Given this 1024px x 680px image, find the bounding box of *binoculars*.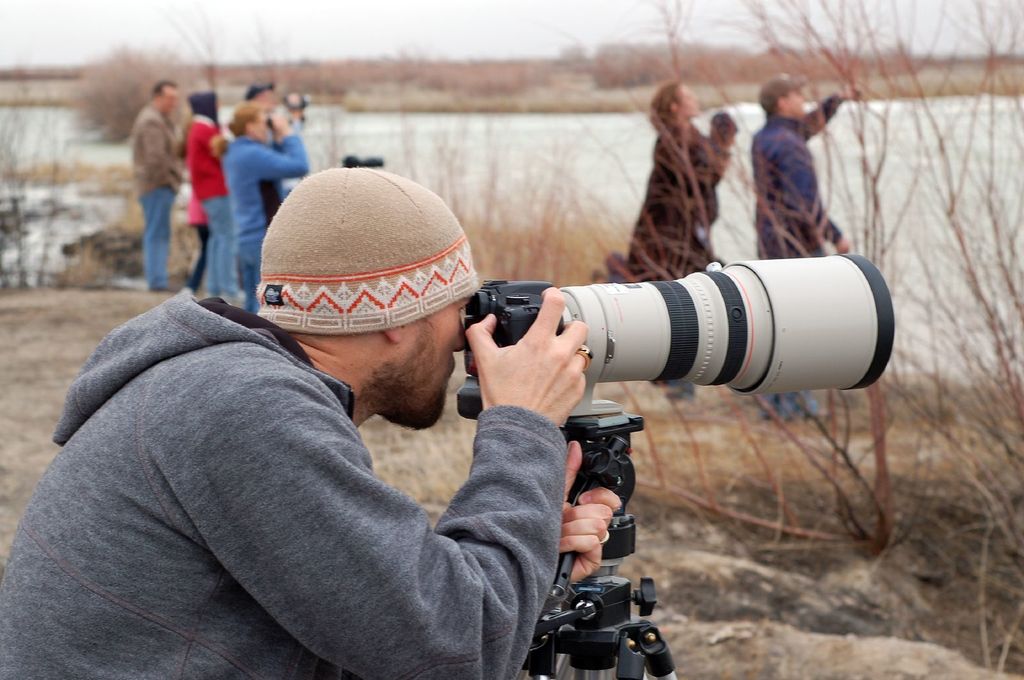
267,112,298,128.
